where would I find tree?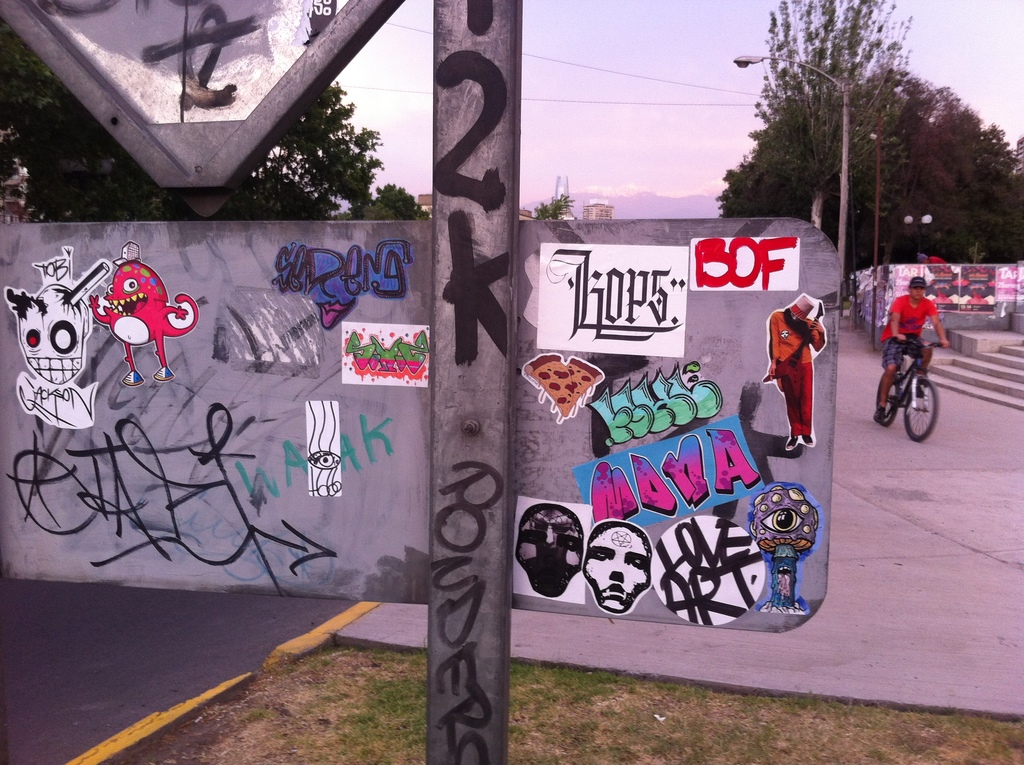
At rect(702, 11, 984, 276).
